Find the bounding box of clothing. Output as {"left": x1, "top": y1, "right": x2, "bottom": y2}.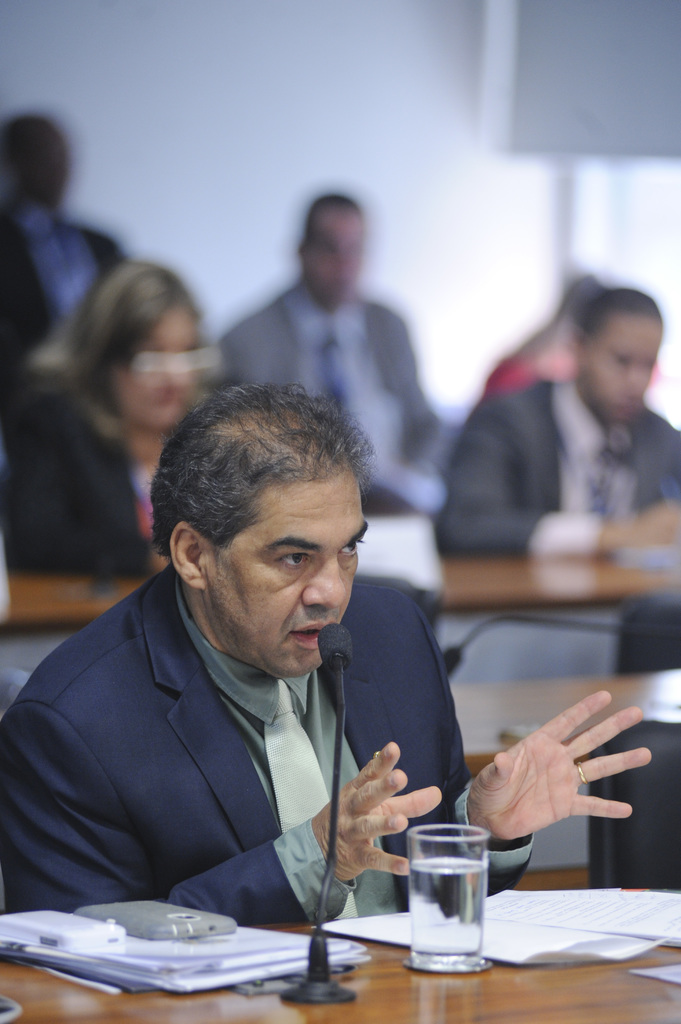
{"left": 8, "top": 558, "right": 497, "bottom": 960}.
